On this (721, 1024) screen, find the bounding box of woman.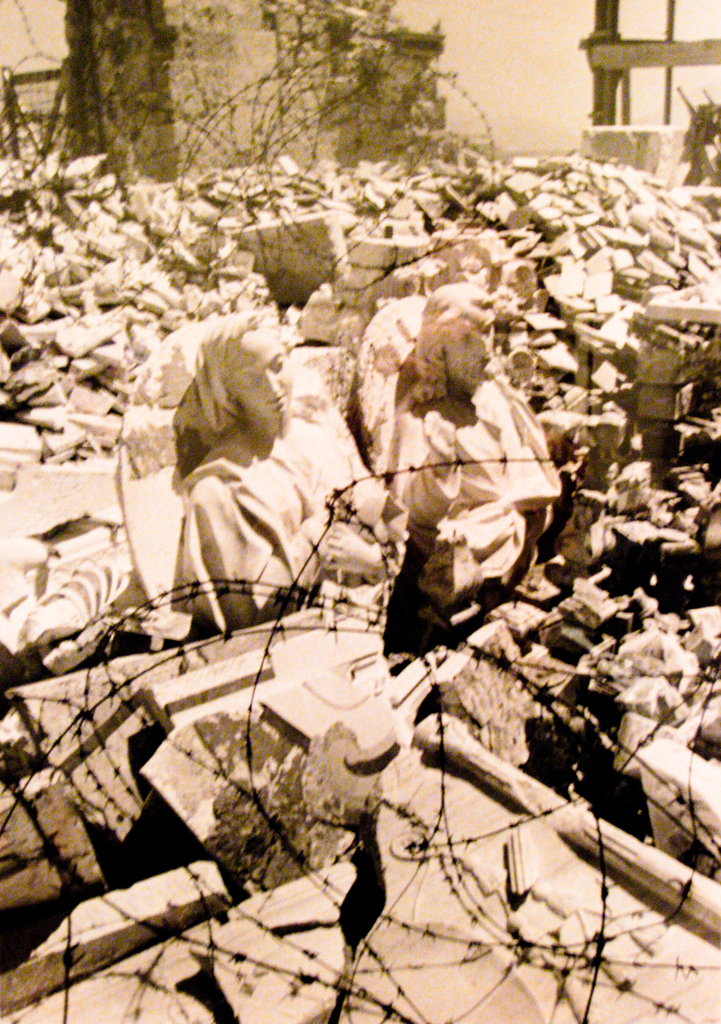
Bounding box: select_region(180, 309, 406, 635).
